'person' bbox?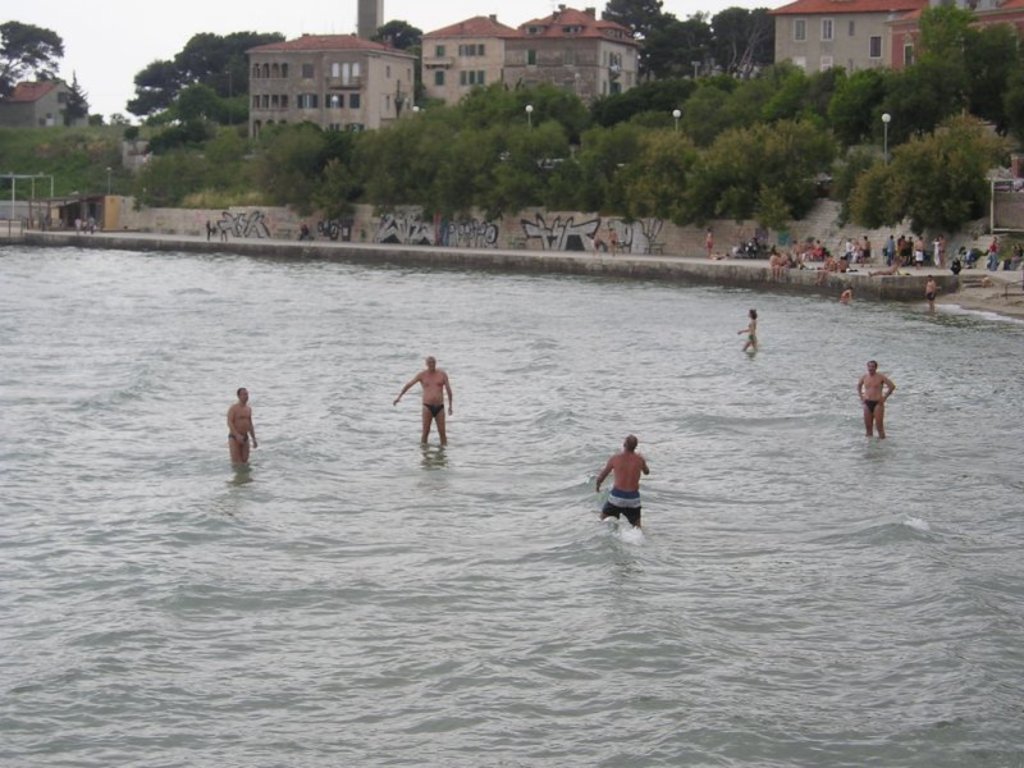
locate(596, 438, 649, 529)
